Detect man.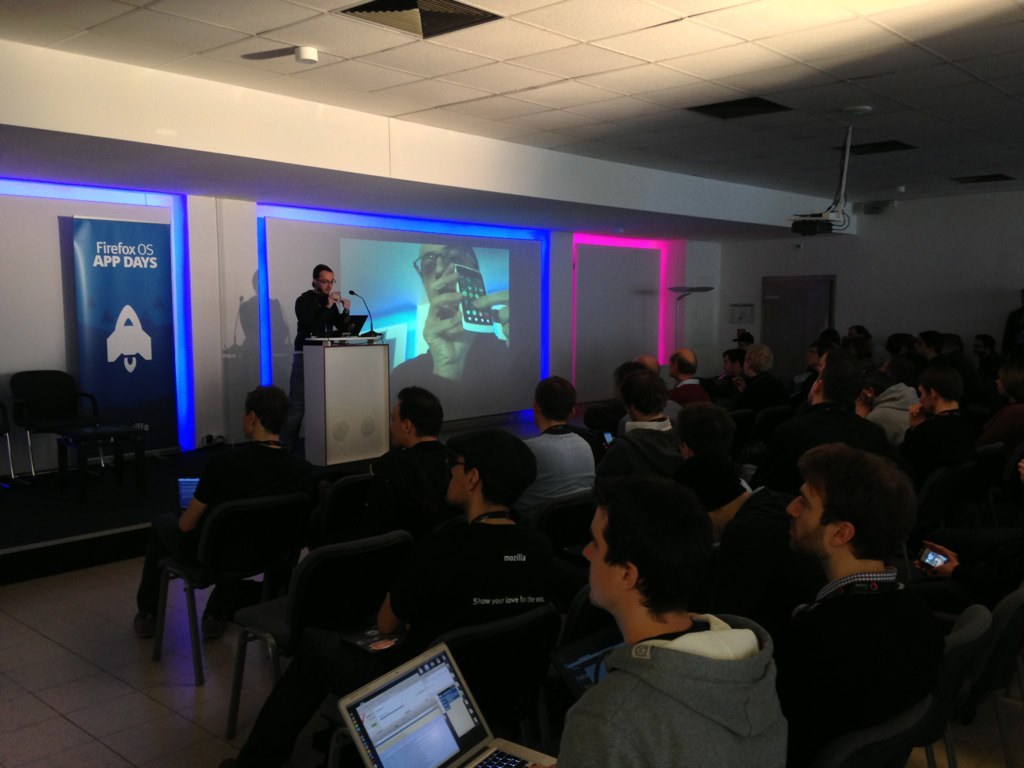
Detected at {"left": 580, "top": 378, "right": 685, "bottom": 468}.
